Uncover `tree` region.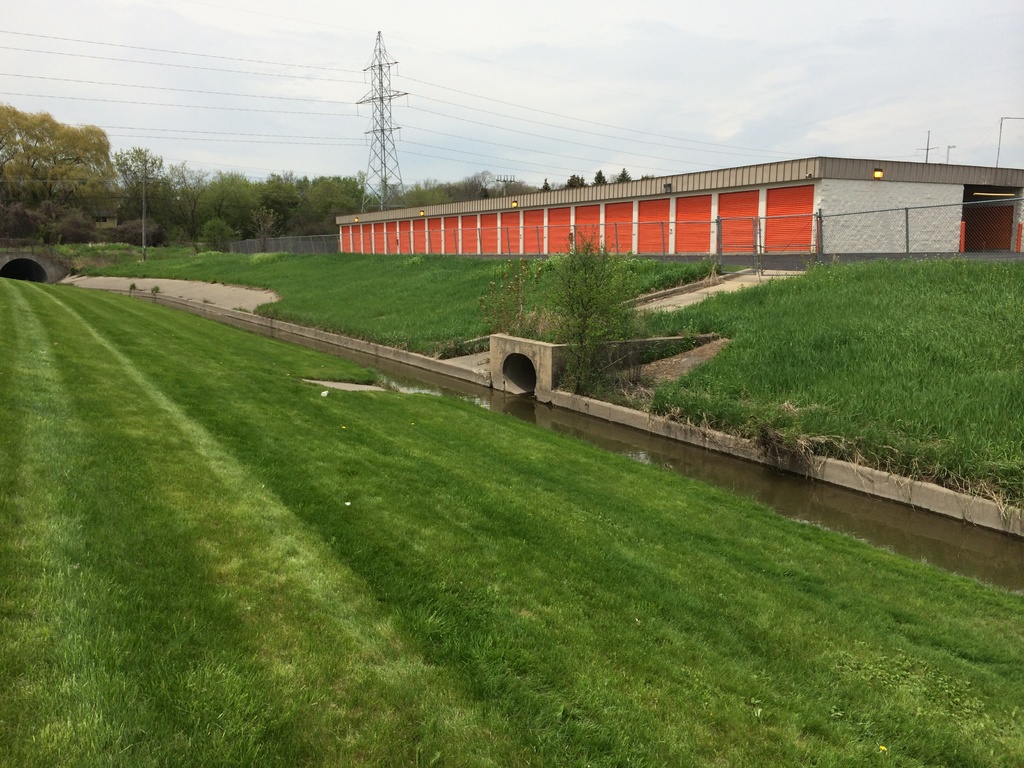
Uncovered: 361/166/655/214.
